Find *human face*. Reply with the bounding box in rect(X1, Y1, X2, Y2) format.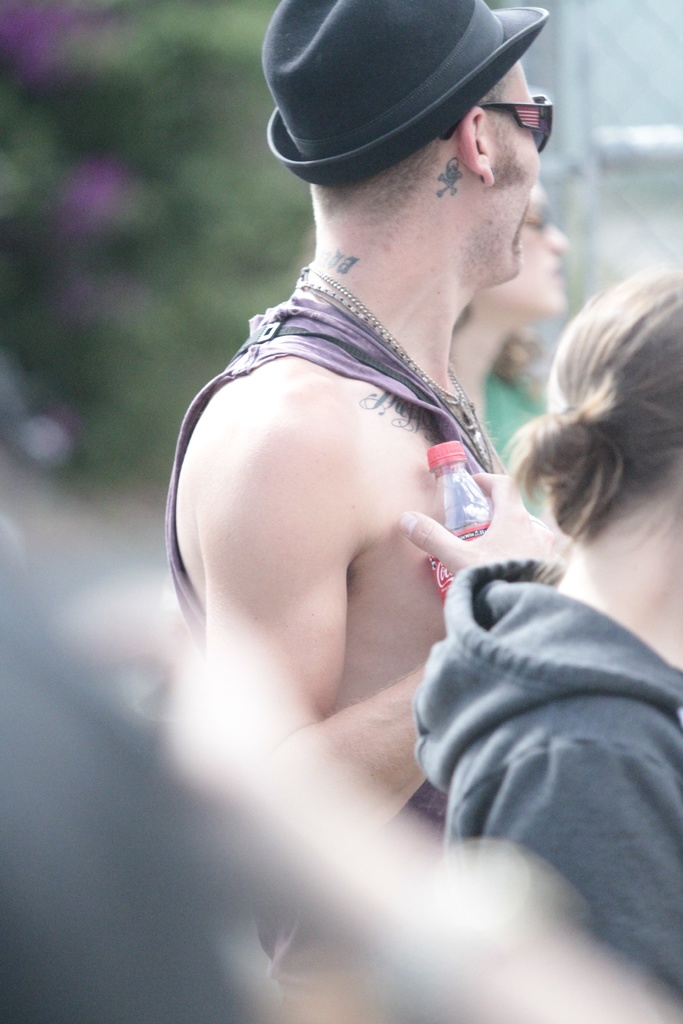
rect(491, 56, 547, 280).
